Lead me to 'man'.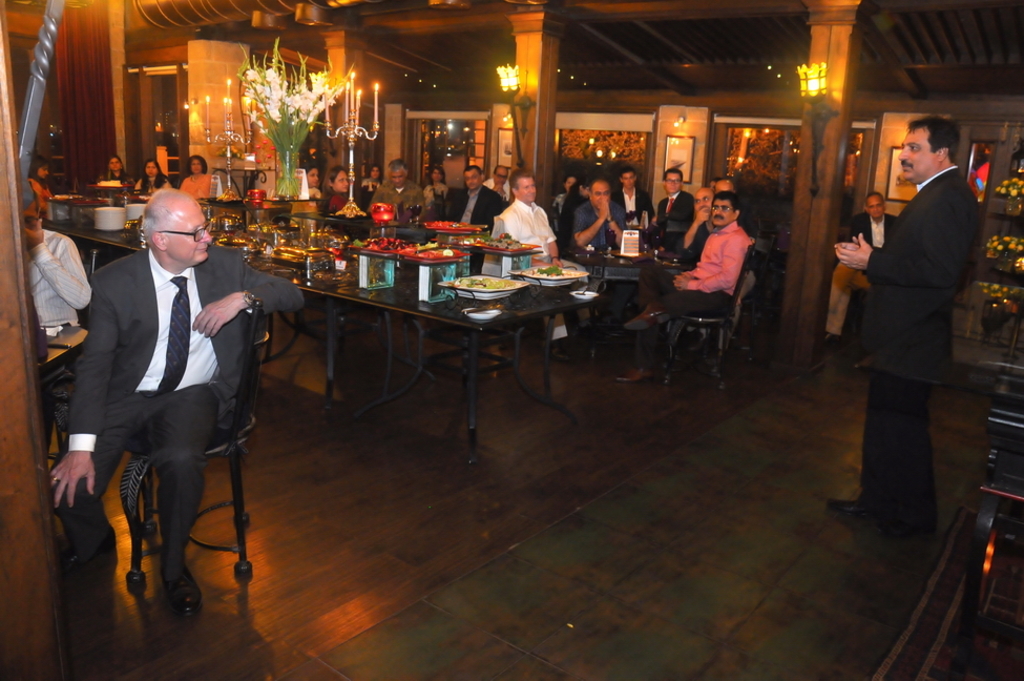
Lead to box=[709, 178, 756, 244].
